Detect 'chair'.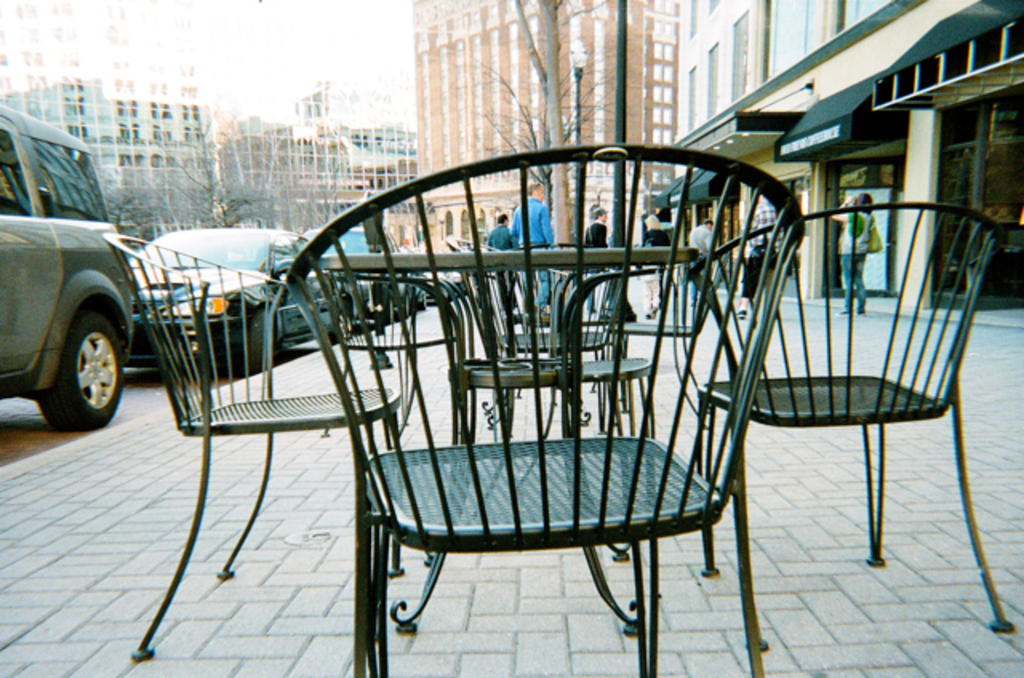
Detected at box=[437, 229, 613, 425].
